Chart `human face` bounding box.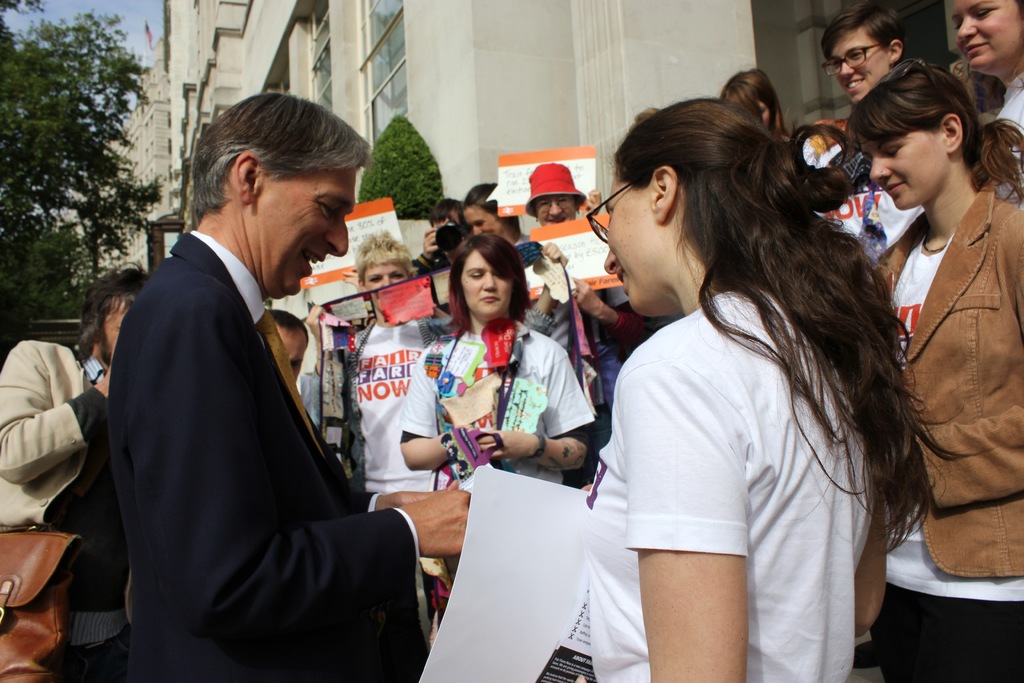
Charted: bbox=[364, 261, 409, 288].
